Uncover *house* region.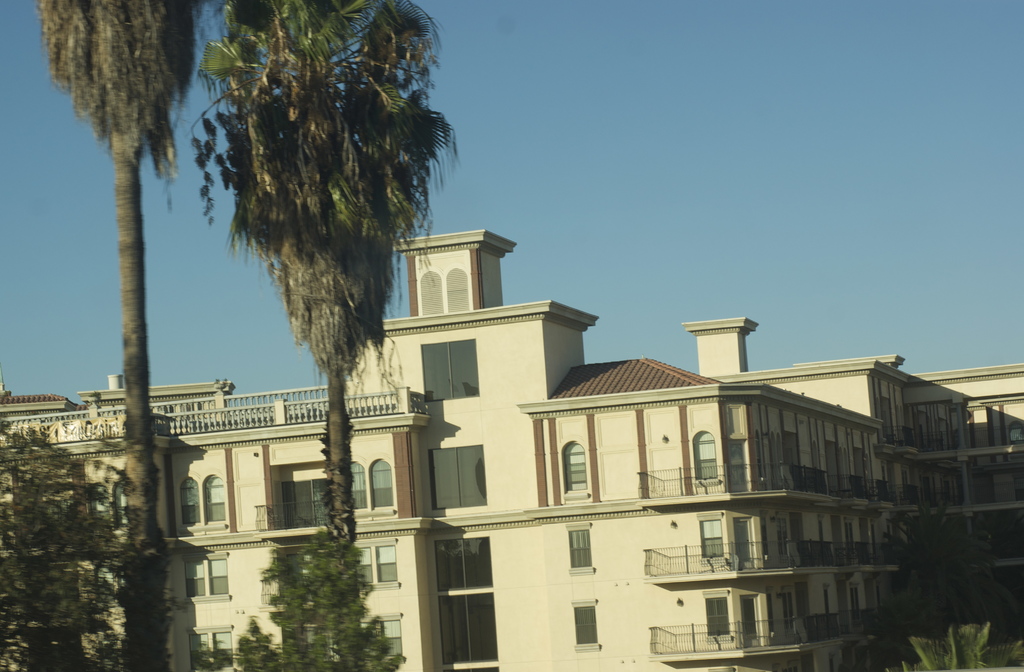
Uncovered: l=199, t=400, r=325, b=671.
